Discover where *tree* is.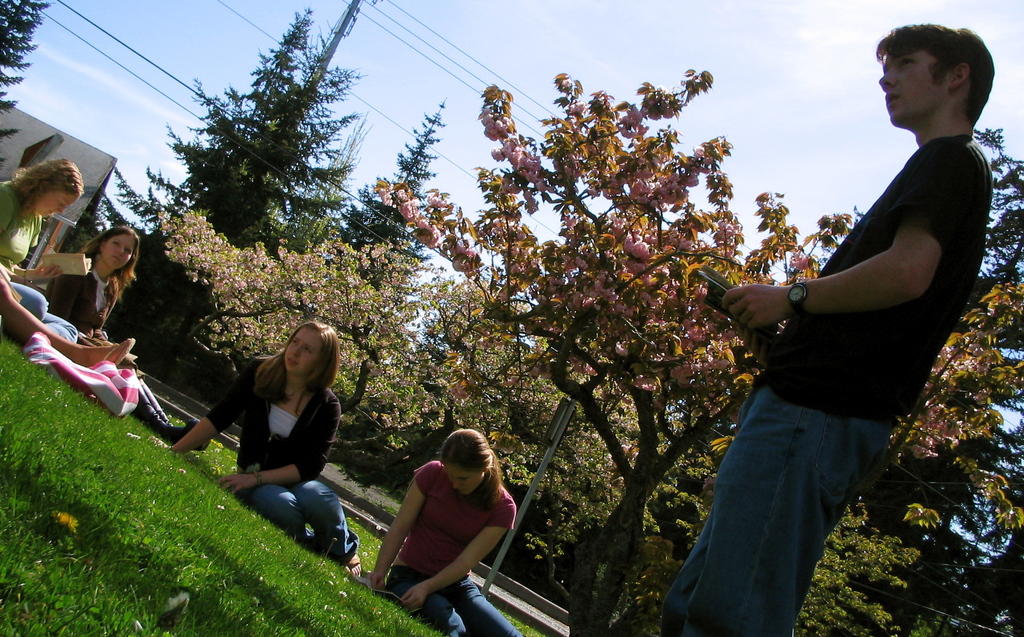
Discovered at 780/123/1023/636.
